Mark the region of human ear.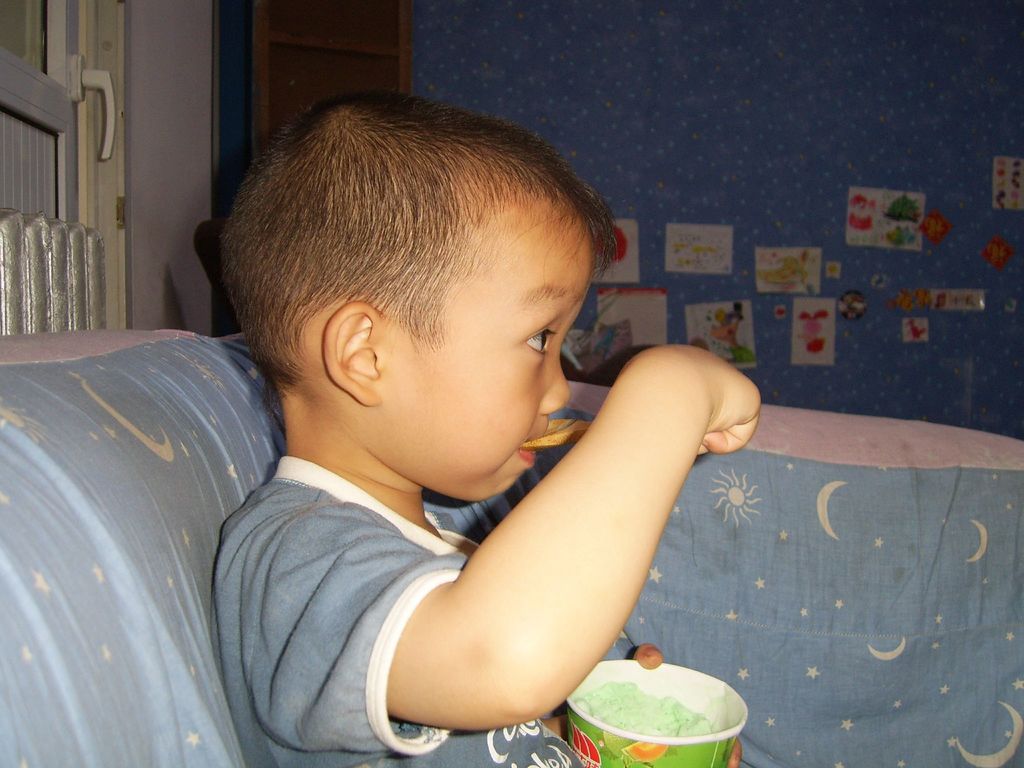
Region: x1=326, y1=300, x2=382, y2=403.
